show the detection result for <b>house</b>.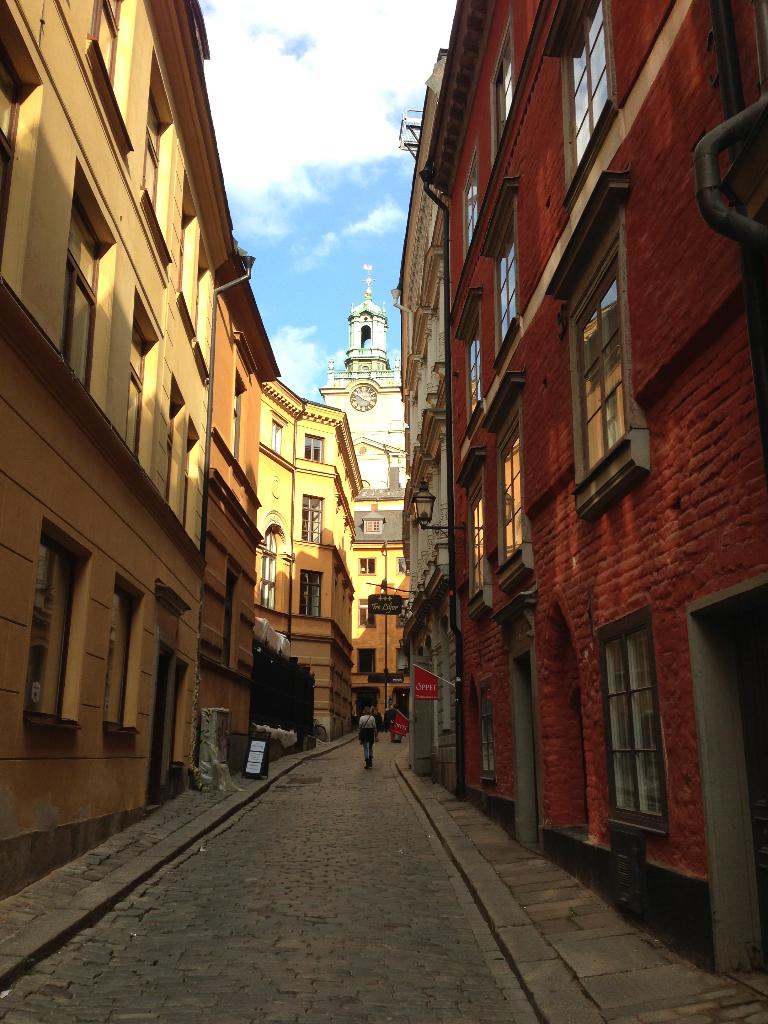
194,365,273,776.
